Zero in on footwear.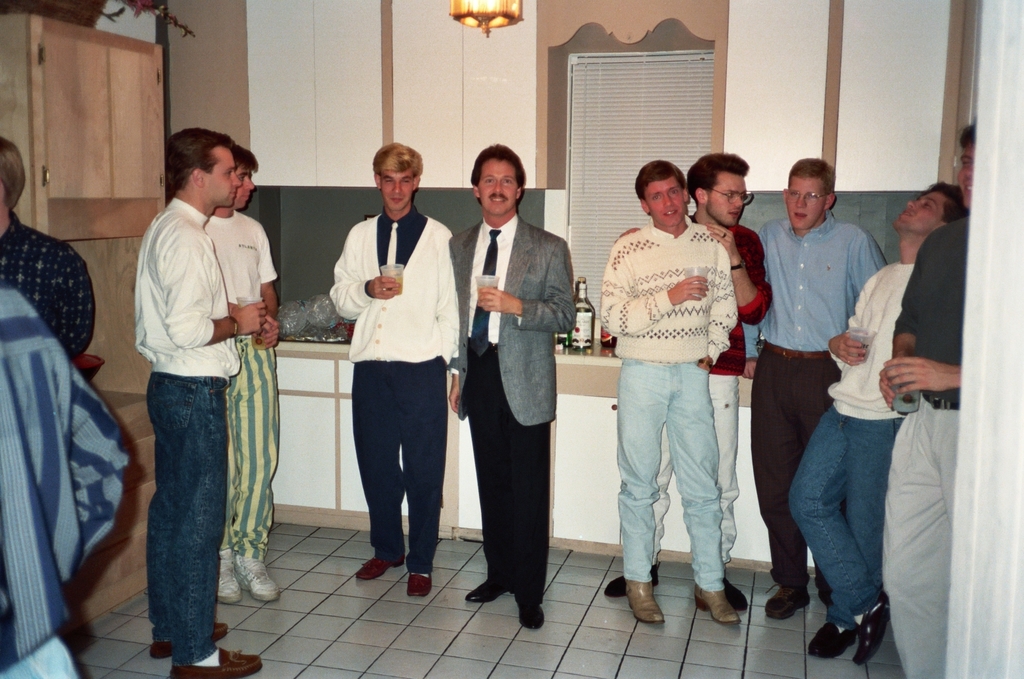
Zeroed in: Rect(353, 551, 408, 581).
